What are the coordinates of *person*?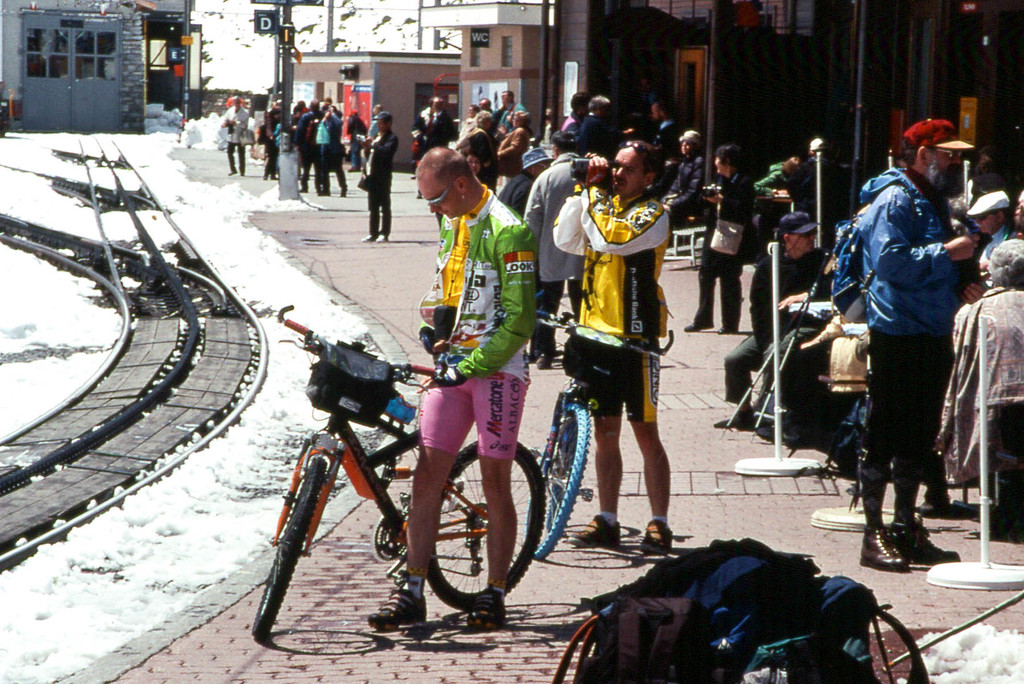
661, 129, 712, 241.
